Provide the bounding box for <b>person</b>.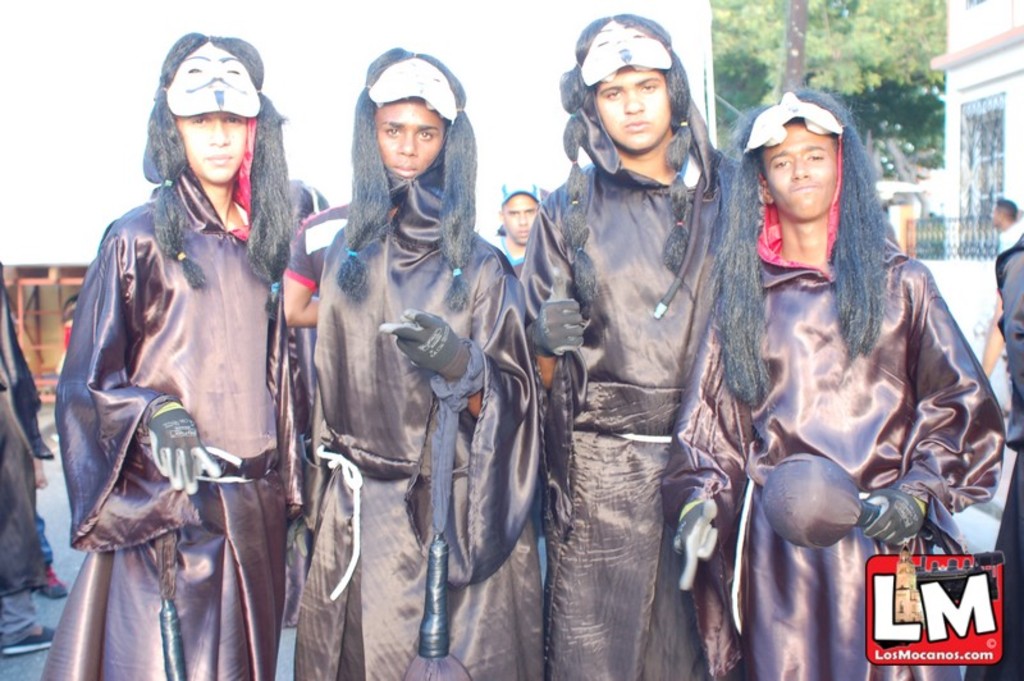
Rect(489, 180, 541, 268).
